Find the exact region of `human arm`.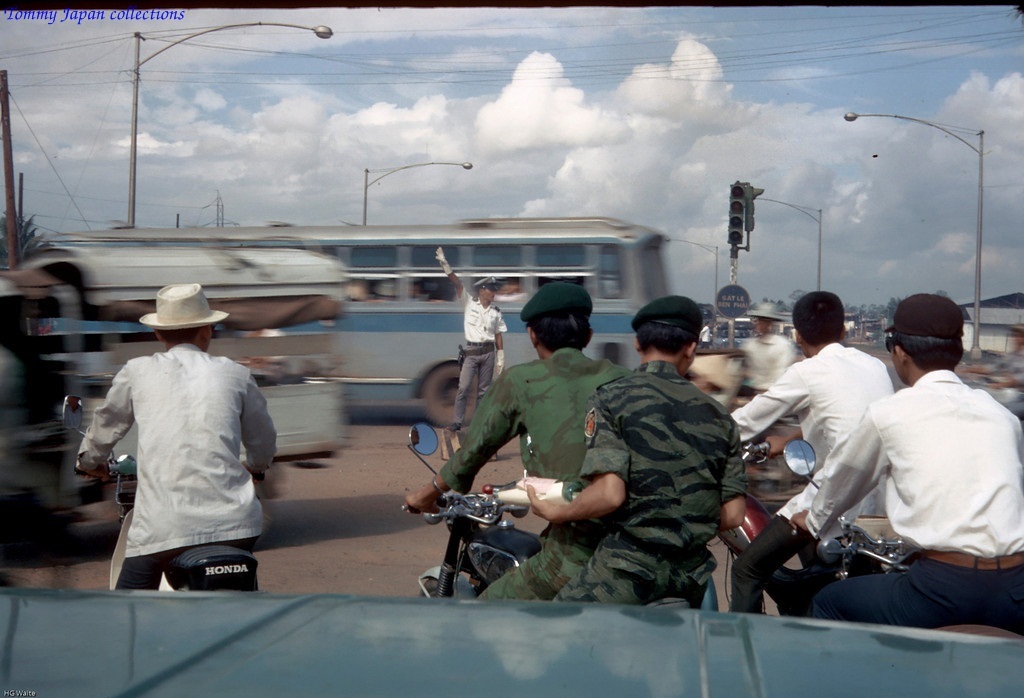
Exact region: l=434, t=248, r=475, b=312.
